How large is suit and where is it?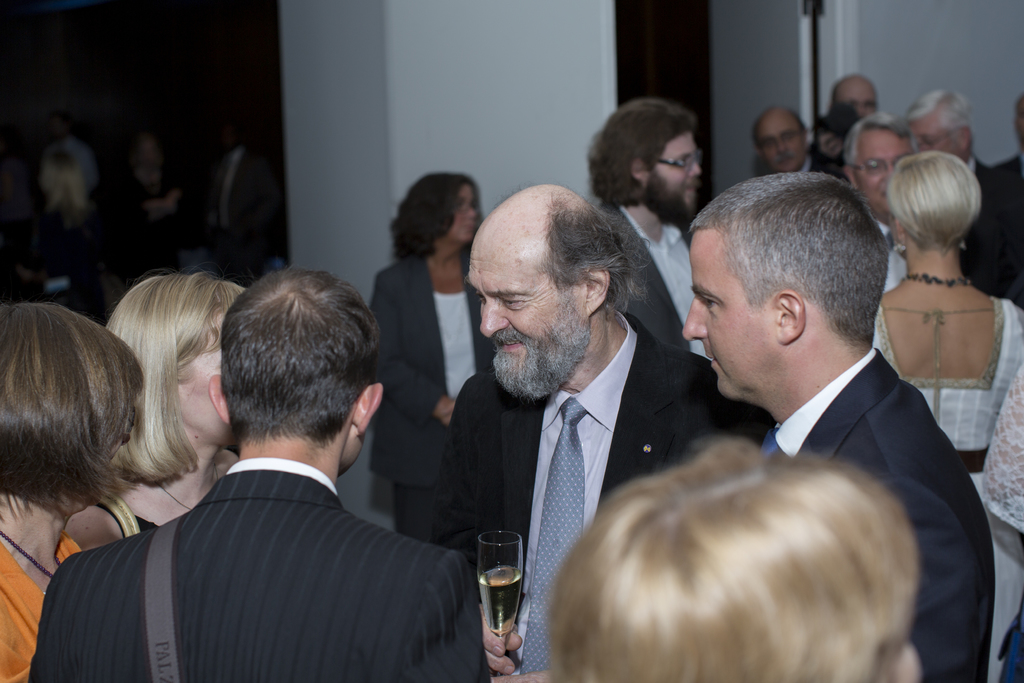
Bounding box: 970/158/993/165.
